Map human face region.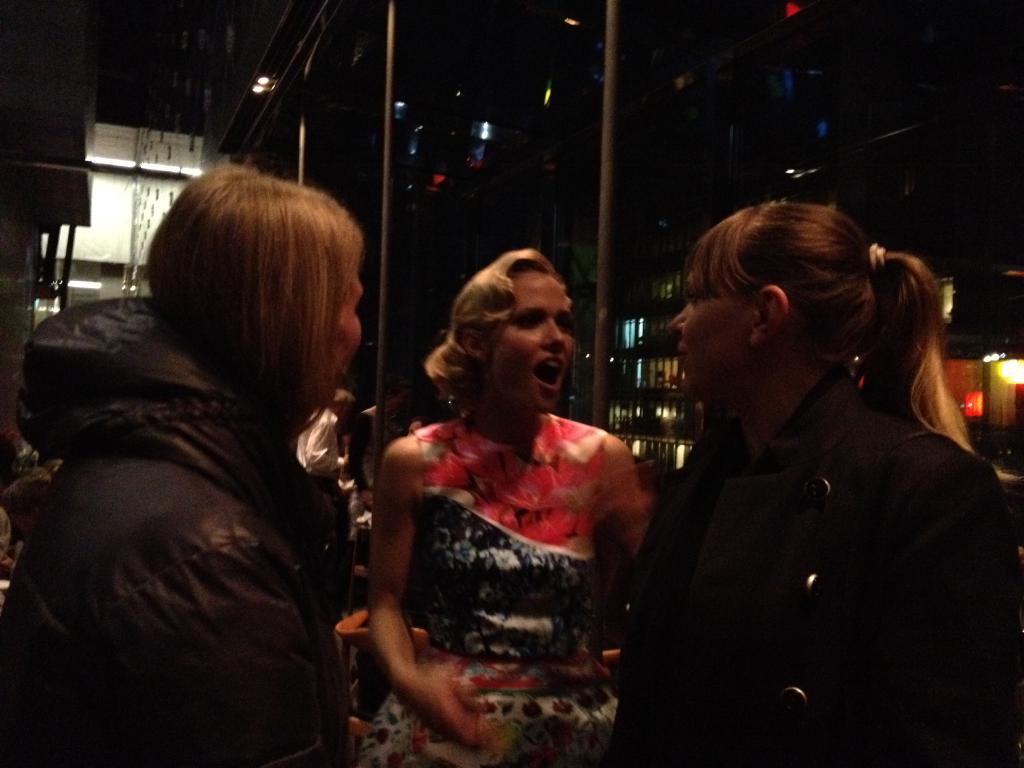
Mapped to 673 275 758 396.
